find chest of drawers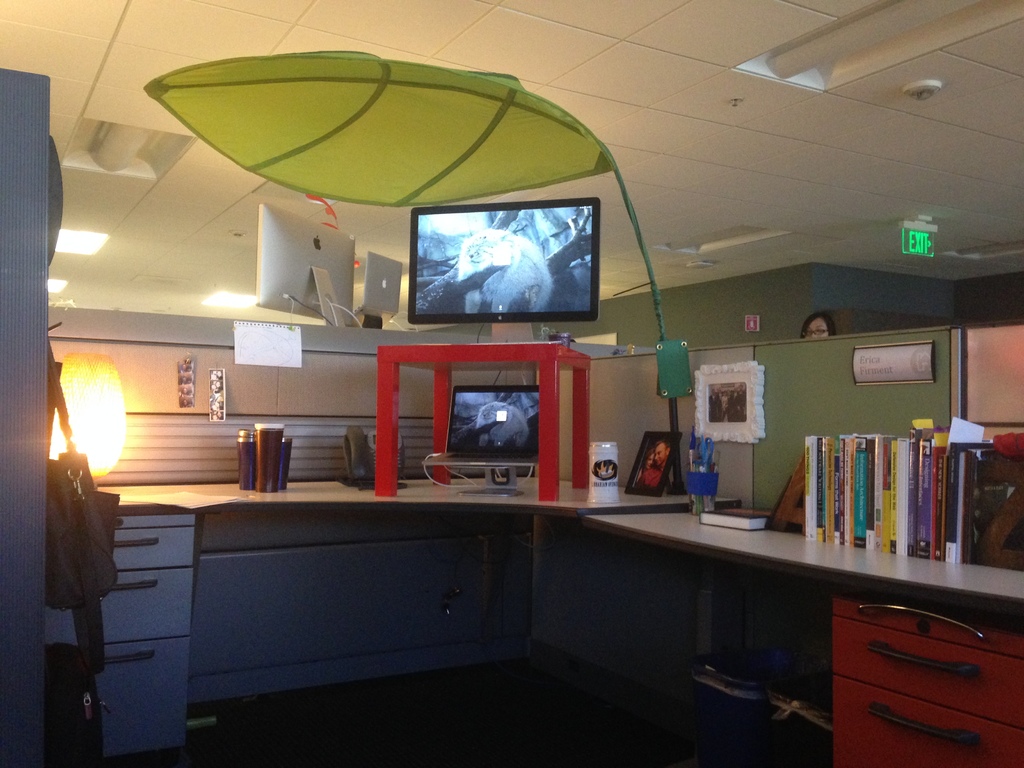
<region>44, 512, 196, 754</region>
